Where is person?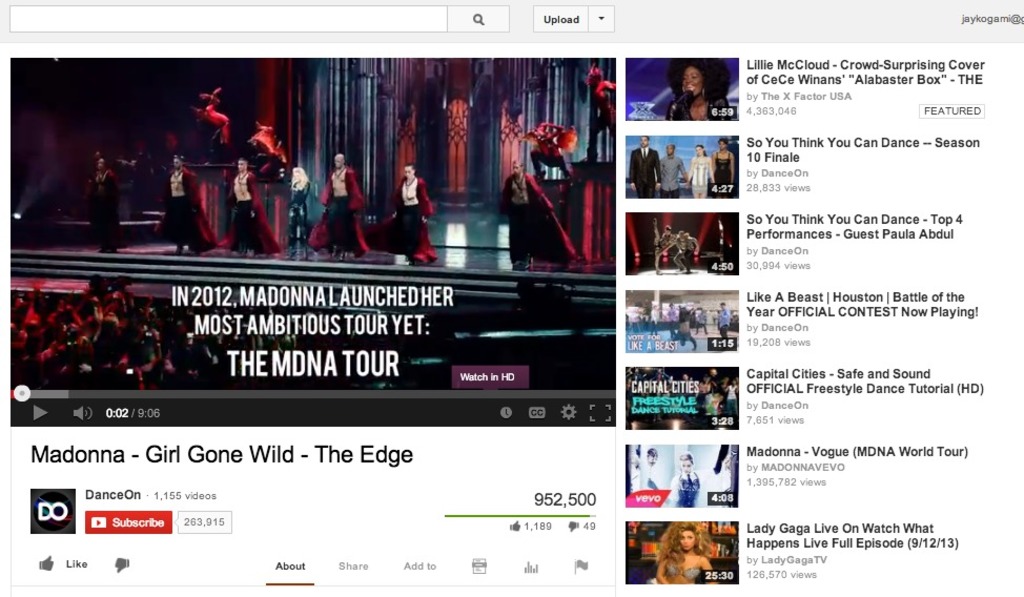
pyautogui.locateOnScreen(211, 152, 282, 255).
